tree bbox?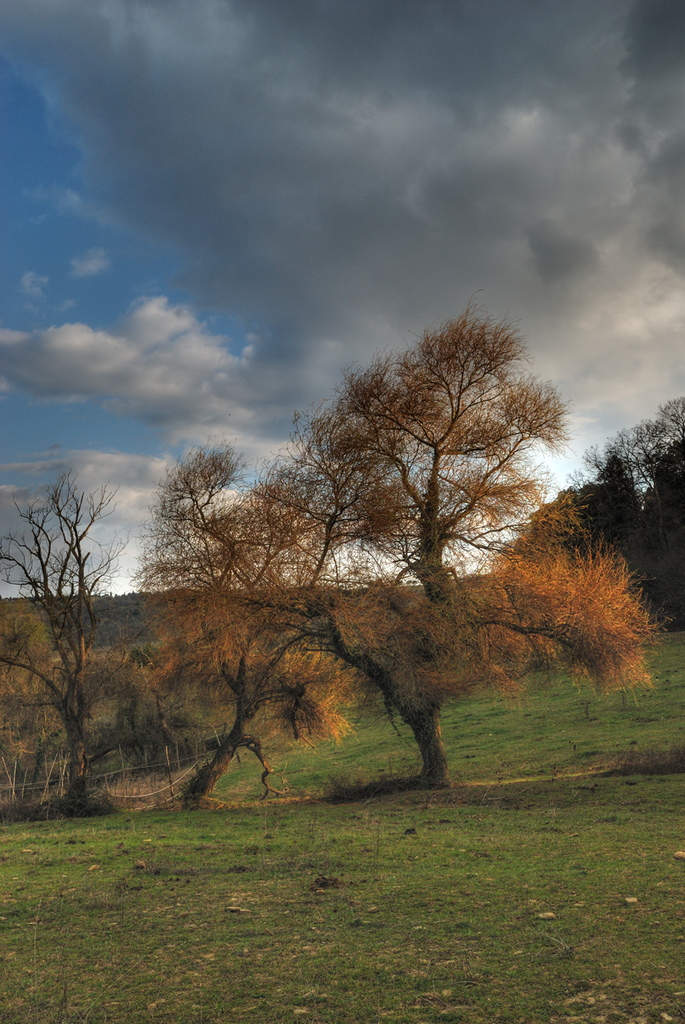
(0, 469, 174, 803)
